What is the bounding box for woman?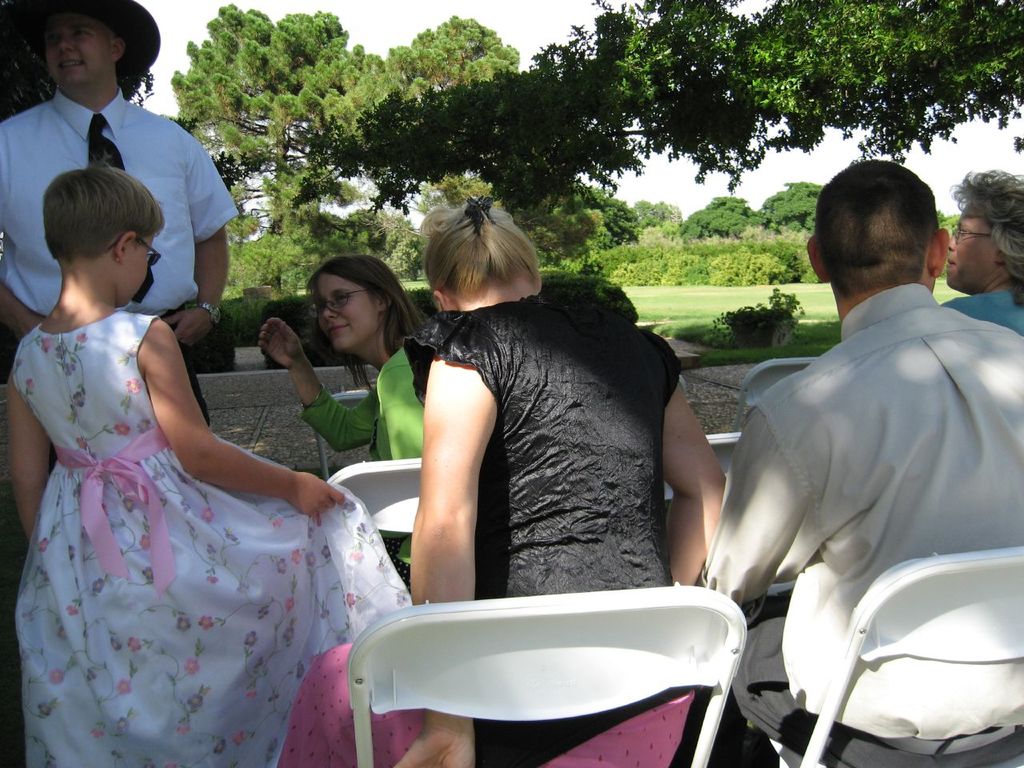
(x1=251, y1=257, x2=439, y2=586).
